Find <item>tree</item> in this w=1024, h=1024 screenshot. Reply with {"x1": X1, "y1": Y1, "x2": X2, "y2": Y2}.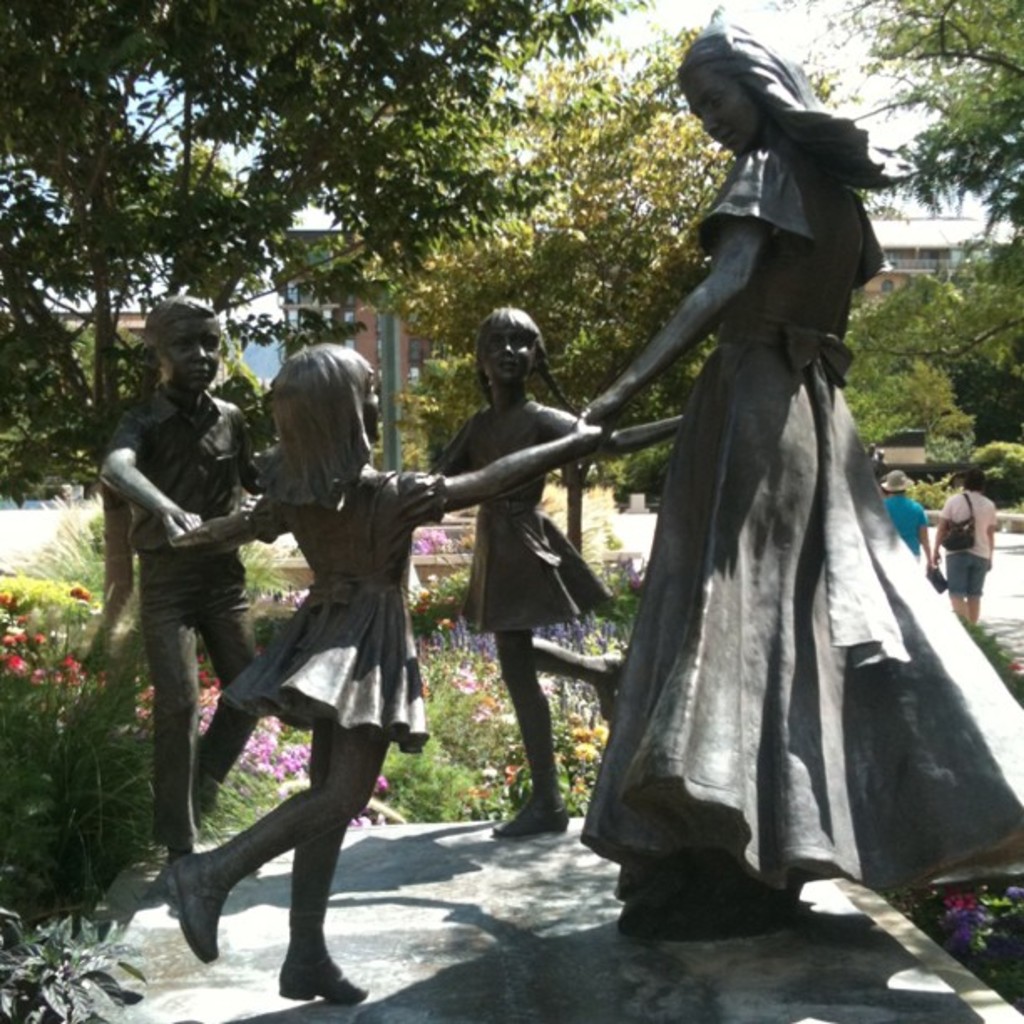
{"x1": 756, "y1": 0, "x2": 1022, "y2": 244}.
